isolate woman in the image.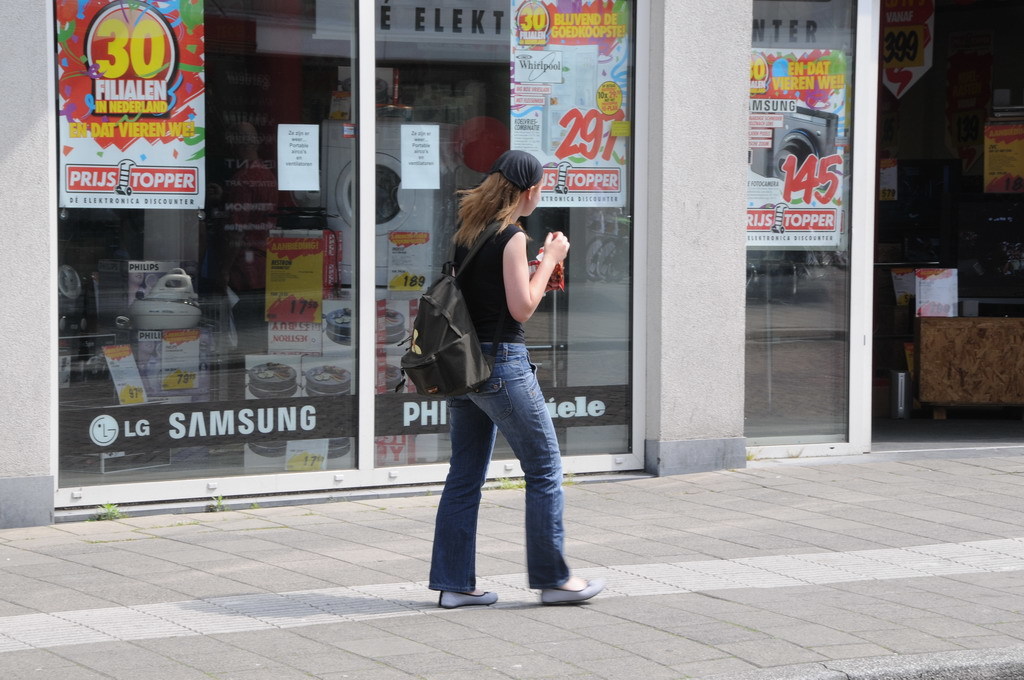
Isolated region: x1=404 y1=146 x2=594 y2=610.
